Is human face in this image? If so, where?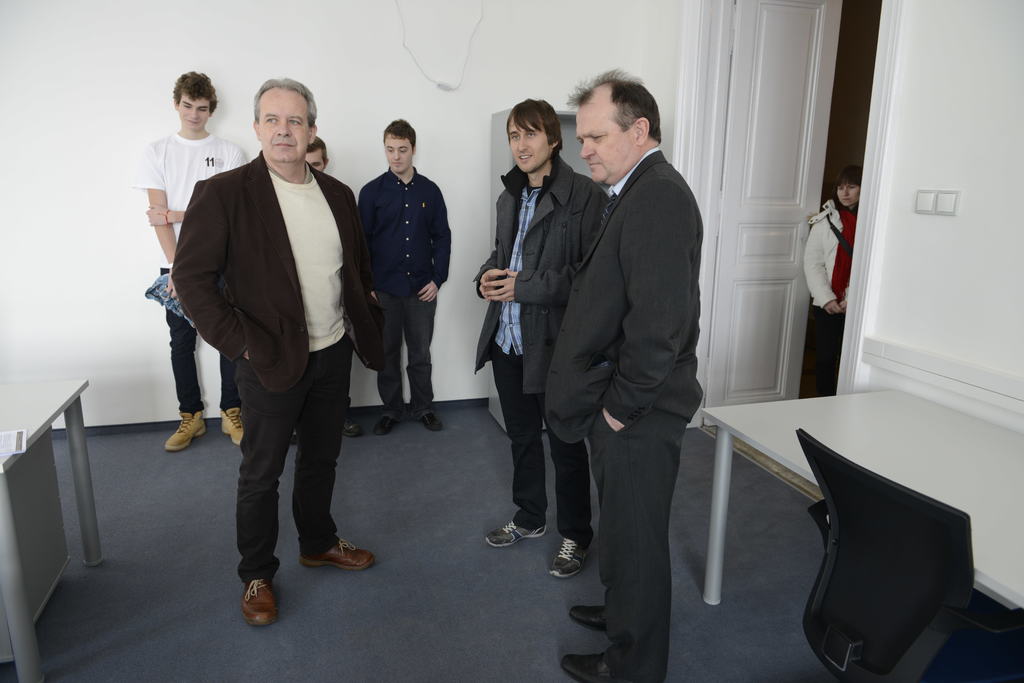
Yes, at rect(175, 95, 212, 132).
